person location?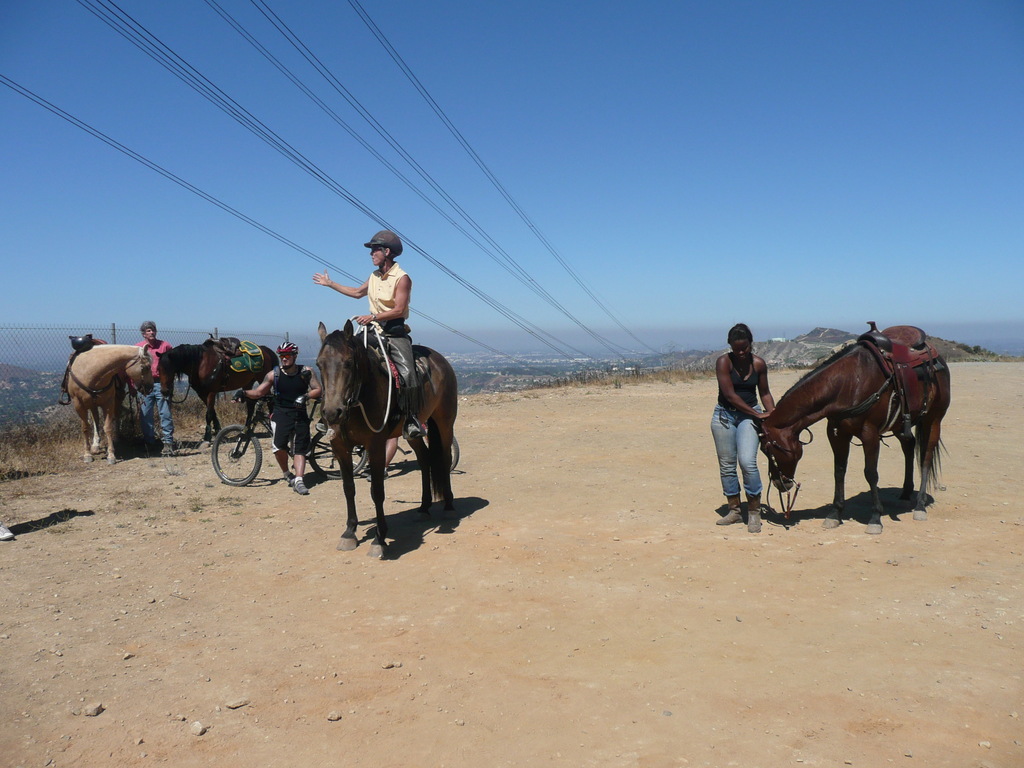
{"x1": 131, "y1": 321, "x2": 177, "y2": 456}
